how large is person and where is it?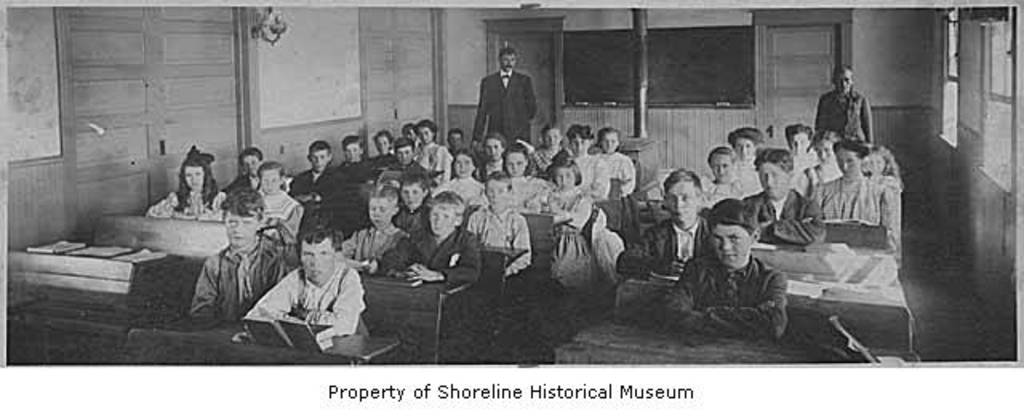
Bounding box: x1=557, y1=131, x2=600, y2=163.
